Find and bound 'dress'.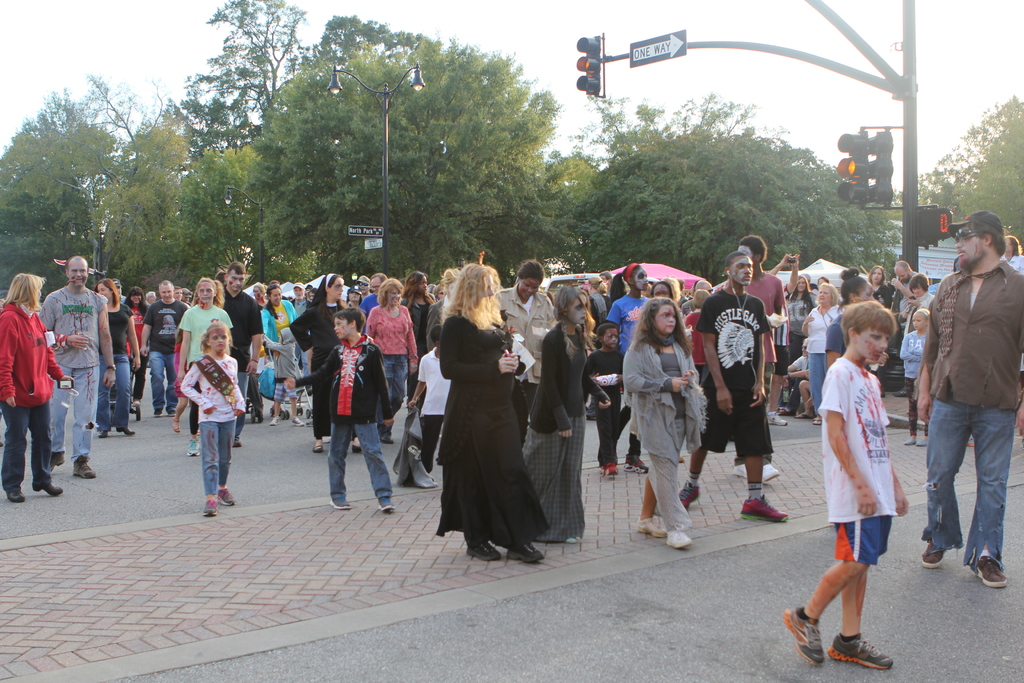
Bound: [x1=627, y1=340, x2=702, y2=478].
